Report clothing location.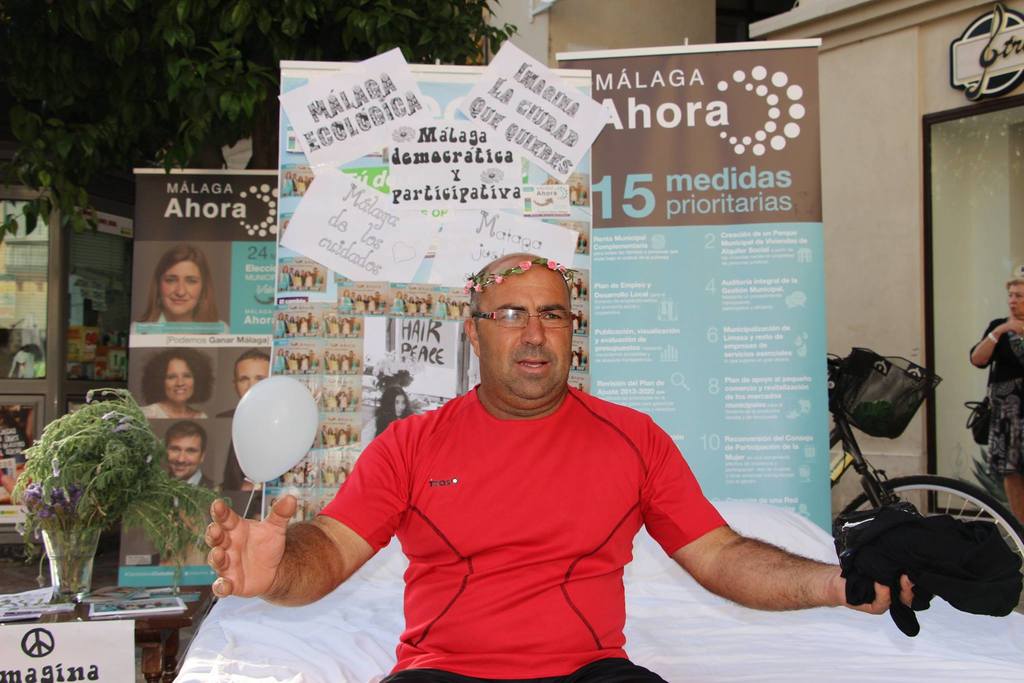
Report: <box>303,347,751,659</box>.
